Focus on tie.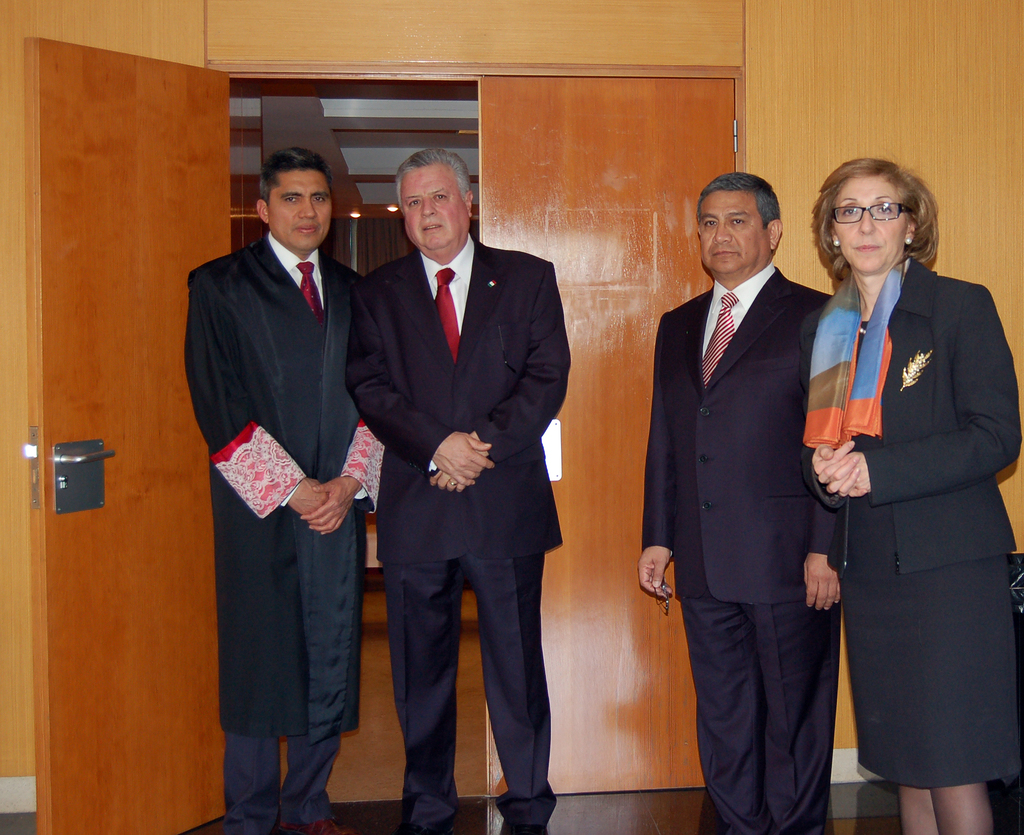
Focused at 296:258:325:328.
